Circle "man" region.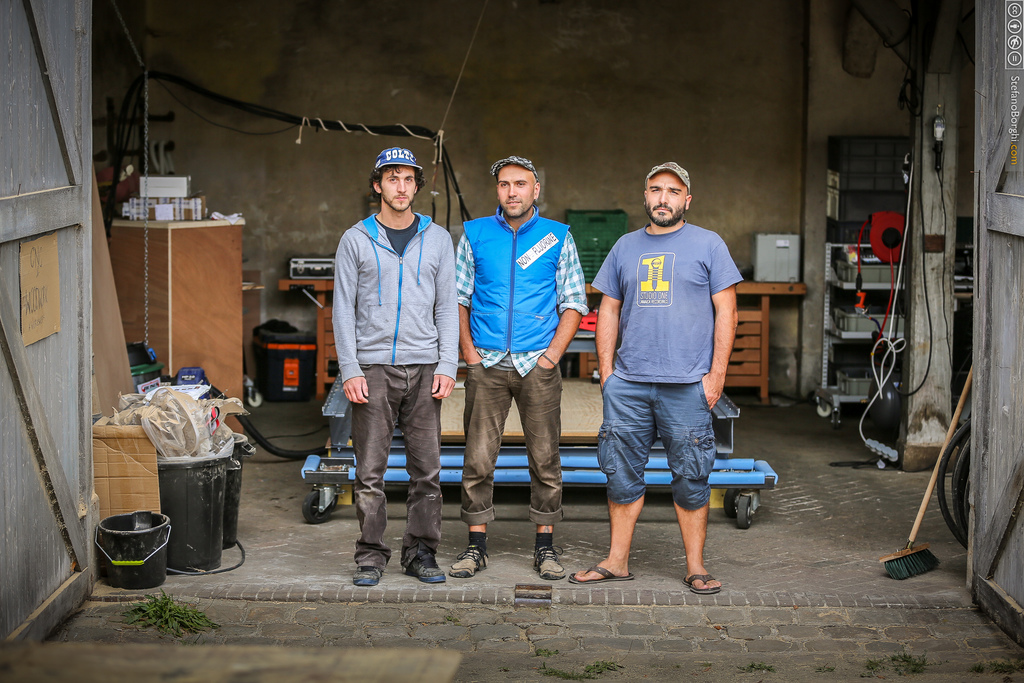
Region: (332, 145, 461, 587).
